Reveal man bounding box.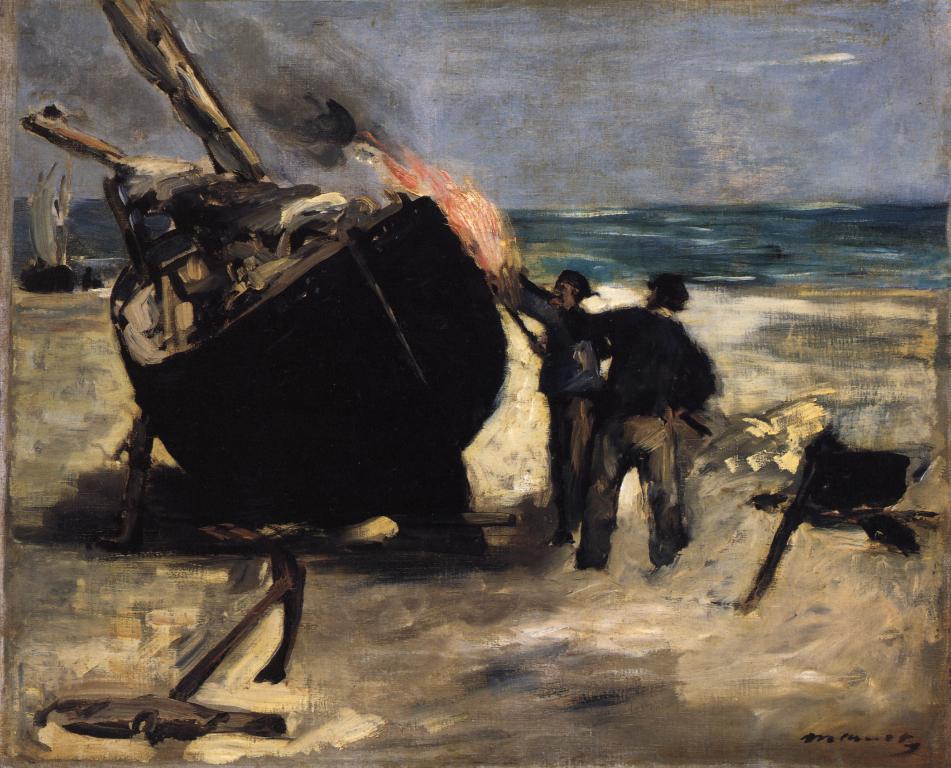
Revealed: x1=539, y1=272, x2=618, y2=547.
